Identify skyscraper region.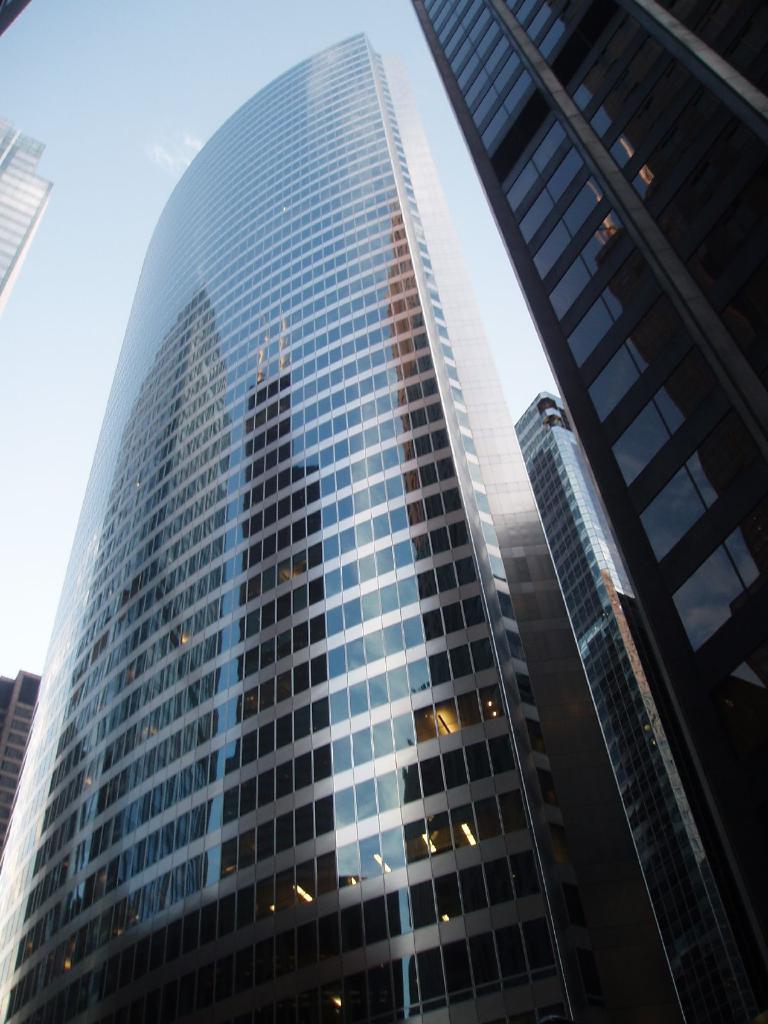
Region: Rect(0, 124, 59, 304).
